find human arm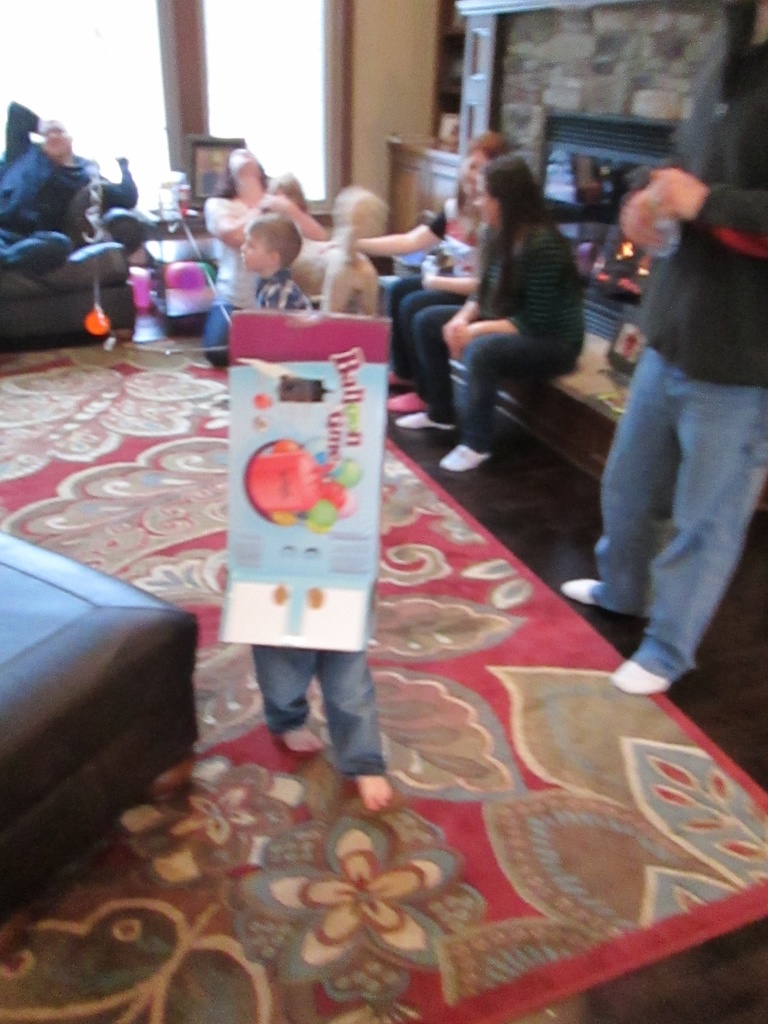
locate(340, 186, 461, 265)
